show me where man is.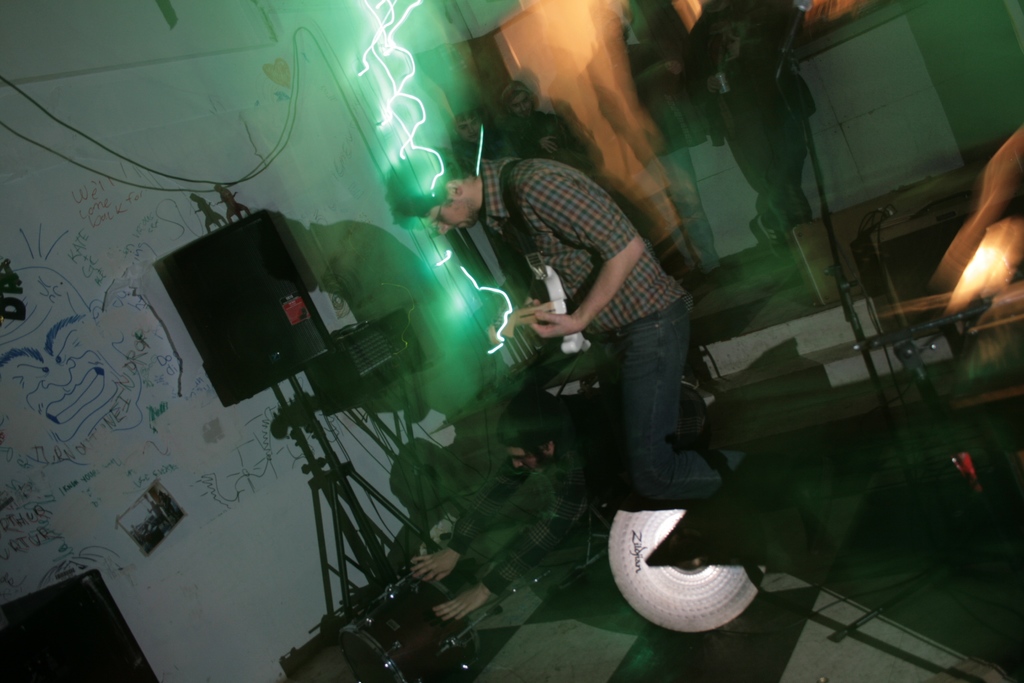
man is at rect(384, 142, 748, 504).
